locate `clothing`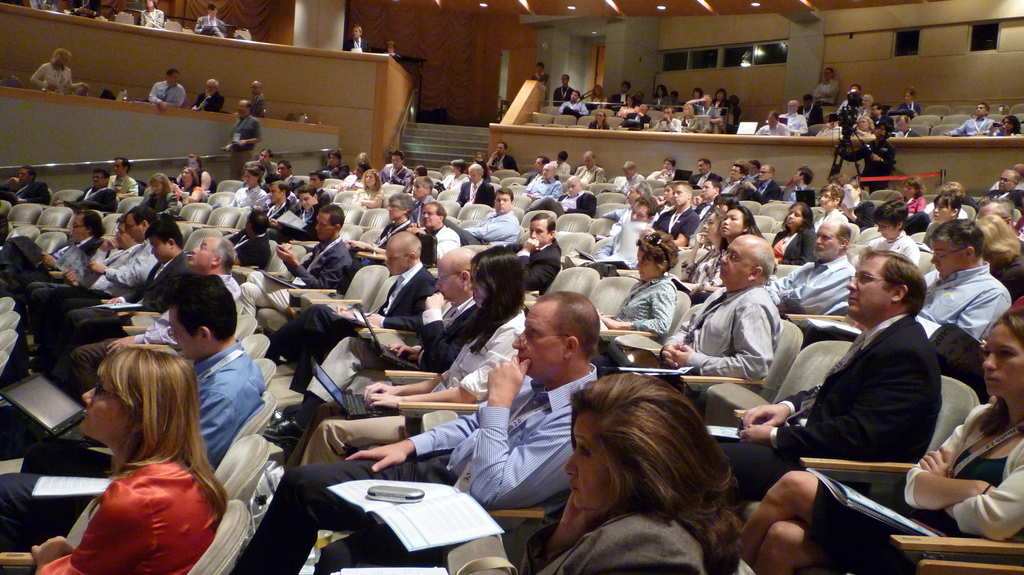
<bbox>863, 231, 920, 273</bbox>
